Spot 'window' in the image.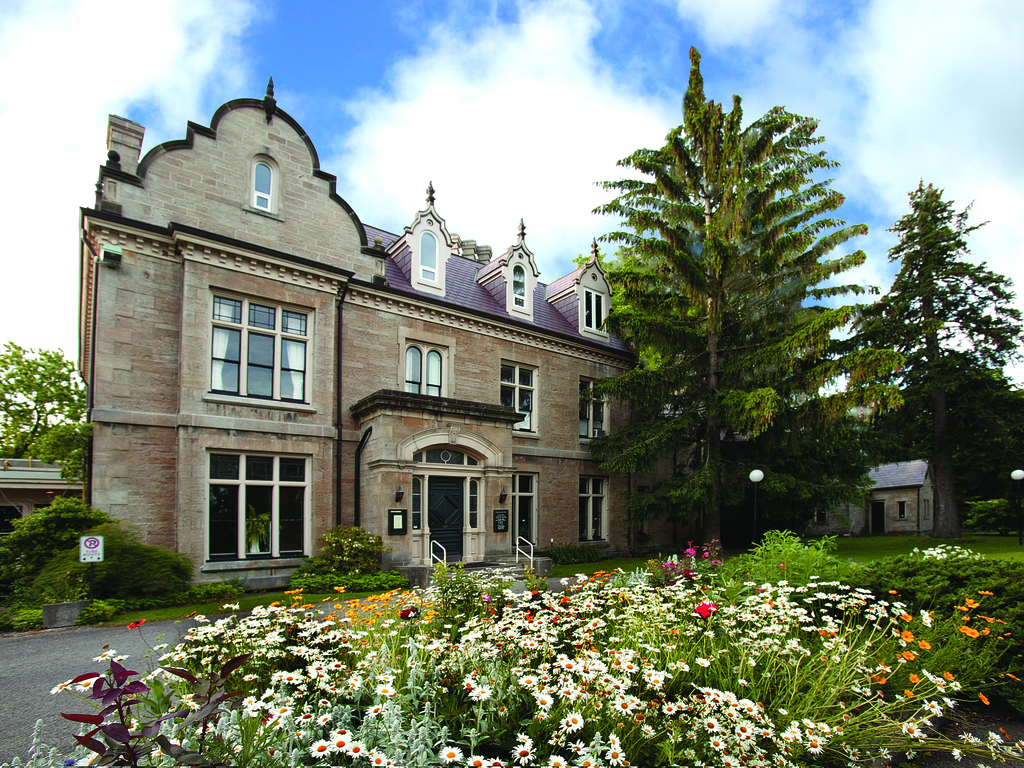
'window' found at <bbox>584, 282, 607, 336</bbox>.
